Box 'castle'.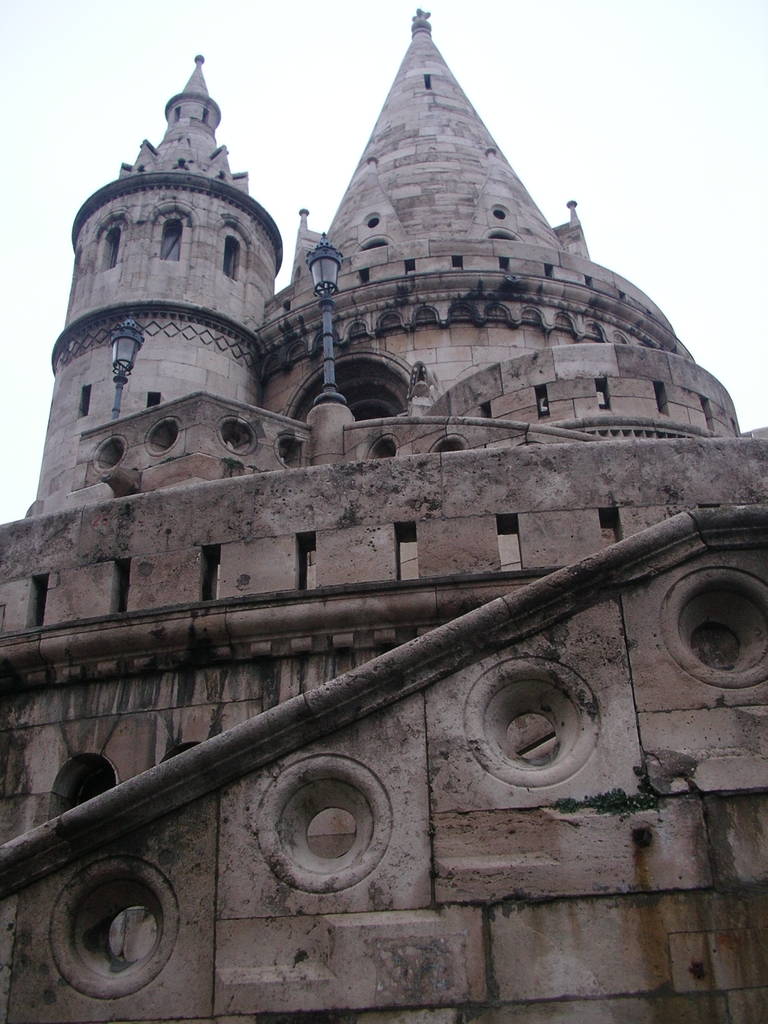
0,14,765,964.
